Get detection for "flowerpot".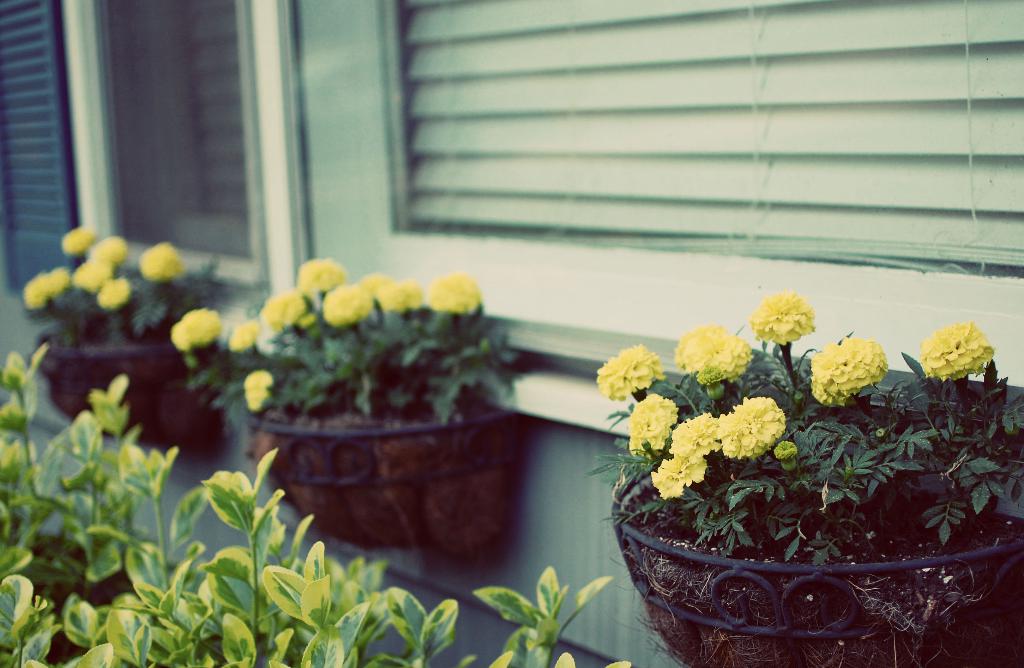
Detection: (left=610, top=490, right=1023, bottom=667).
